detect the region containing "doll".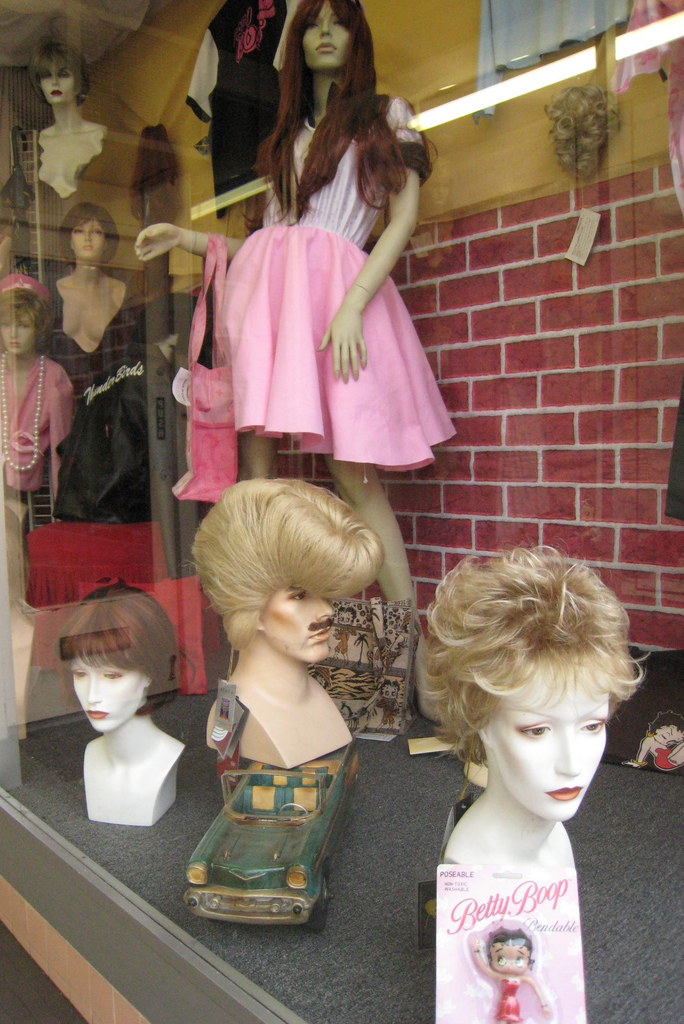
locate(48, 581, 194, 834).
